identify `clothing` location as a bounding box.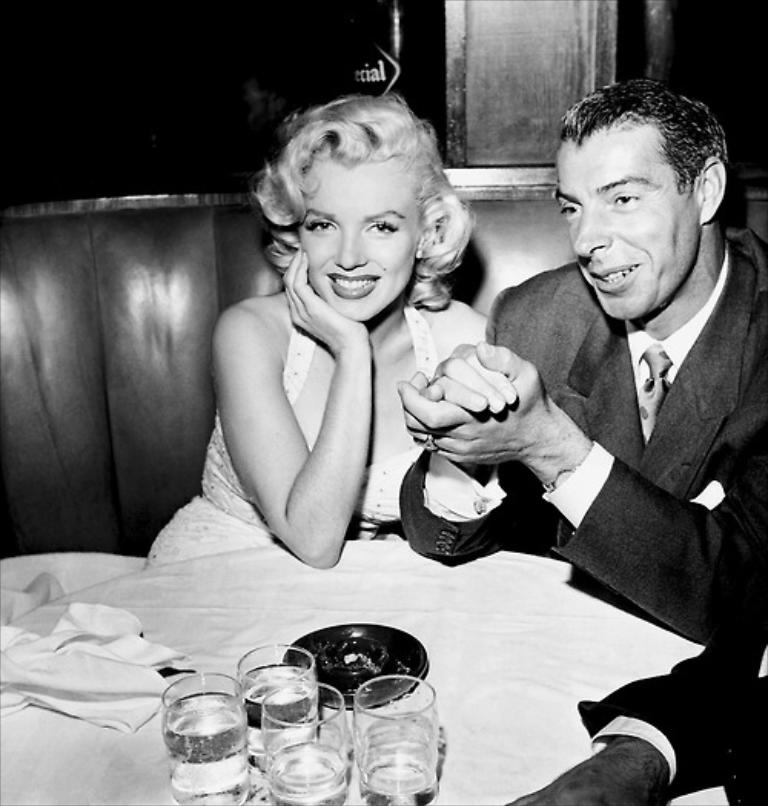
(574, 628, 766, 804).
